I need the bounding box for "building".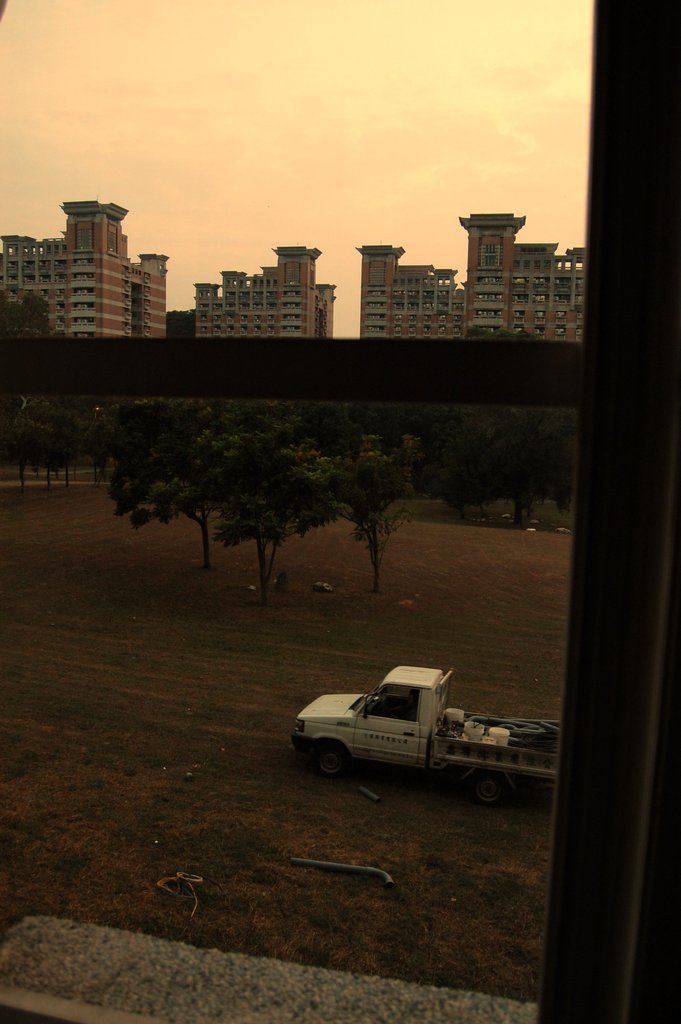
Here it is: {"x1": 196, "y1": 241, "x2": 336, "y2": 340}.
